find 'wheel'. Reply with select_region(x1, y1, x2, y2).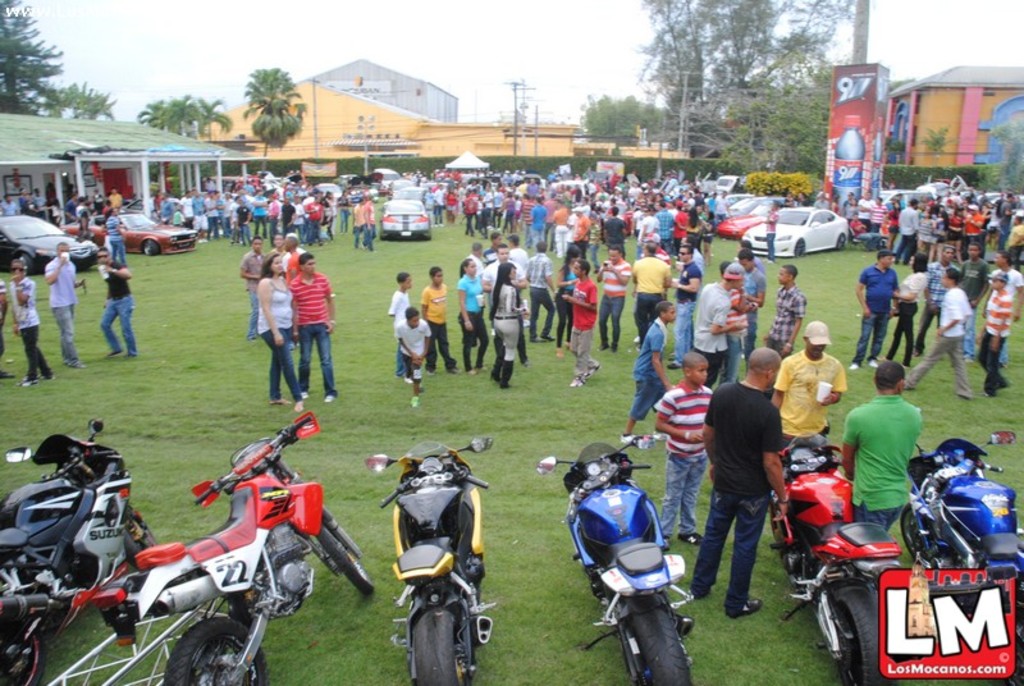
select_region(163, 614, 269, 685).
